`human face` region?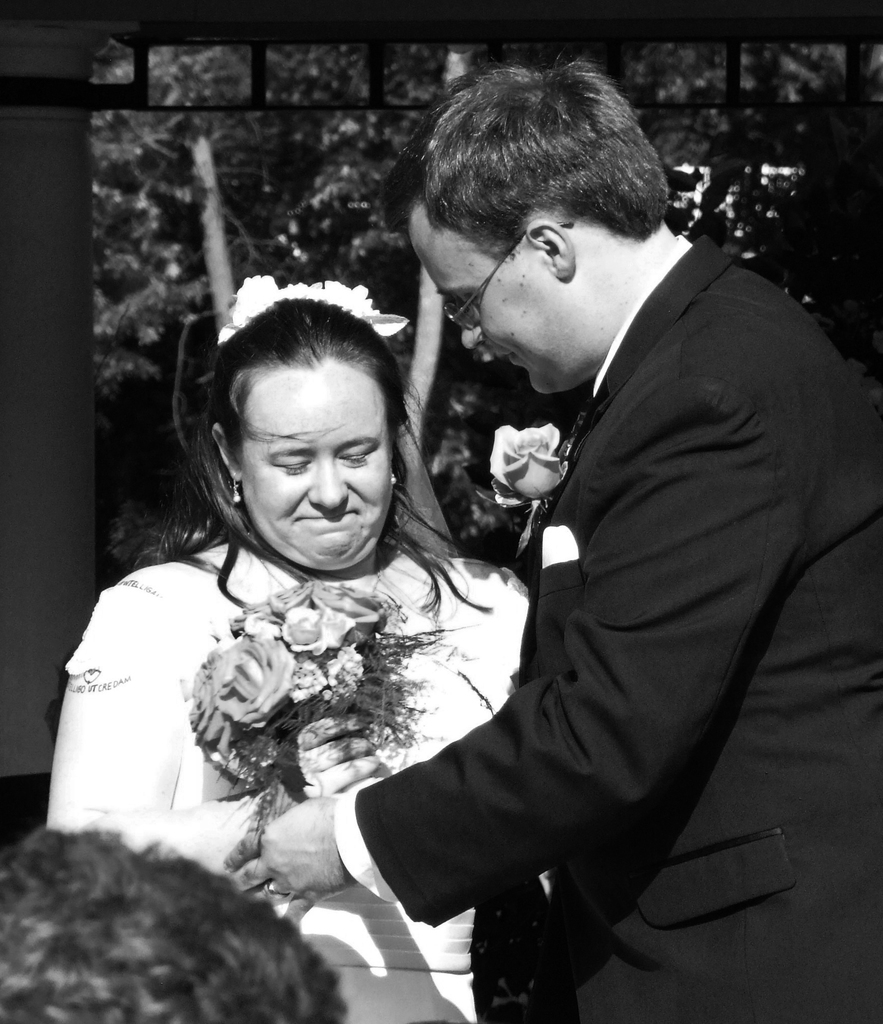
bbox(235, 361, 385, 574)
